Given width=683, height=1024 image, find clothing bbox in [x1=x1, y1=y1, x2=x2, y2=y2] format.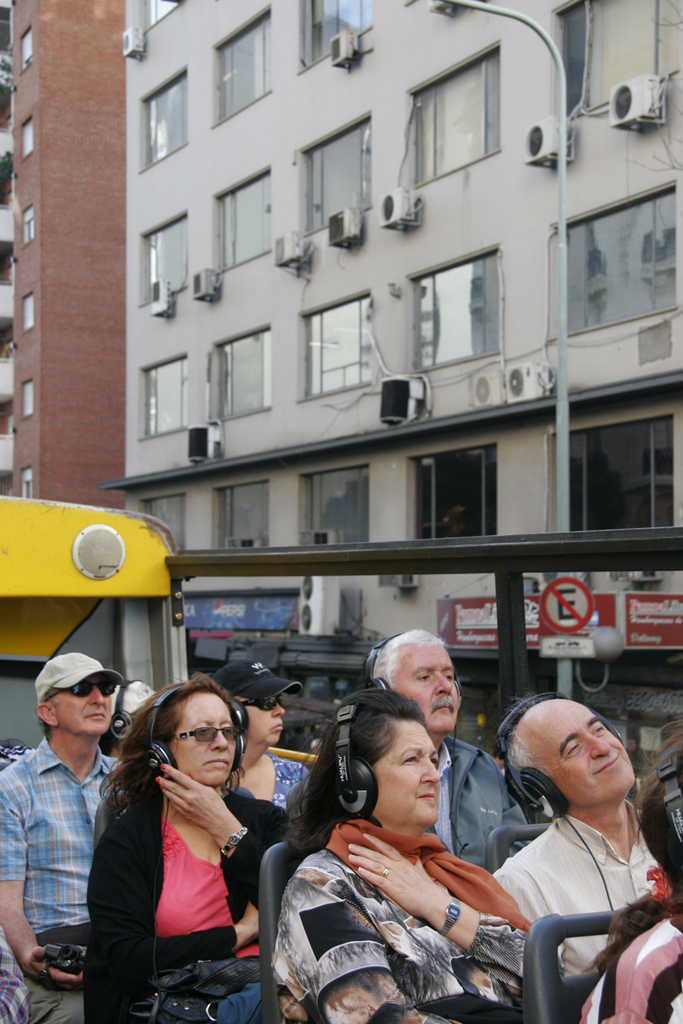
[x1=484, y1=800, x2=674, y2=1017].
